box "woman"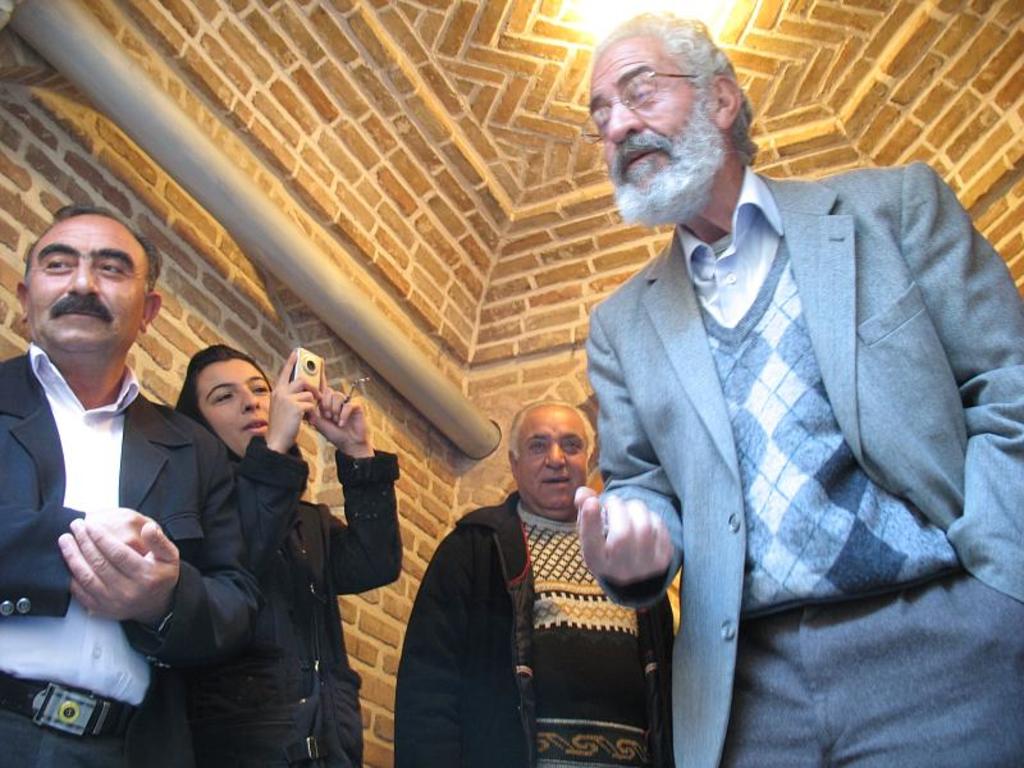
select_region(161, 342, 407, 767)
